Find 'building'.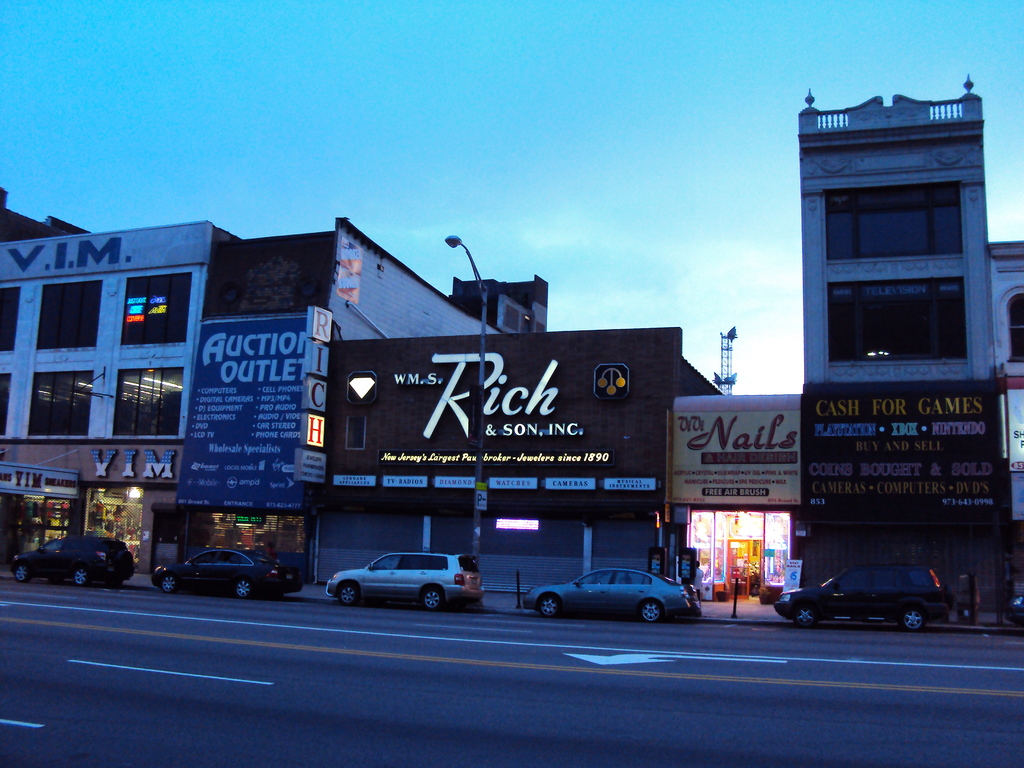
{"left": 307, "top": 324, "right": 730, "bottom": 597}.
